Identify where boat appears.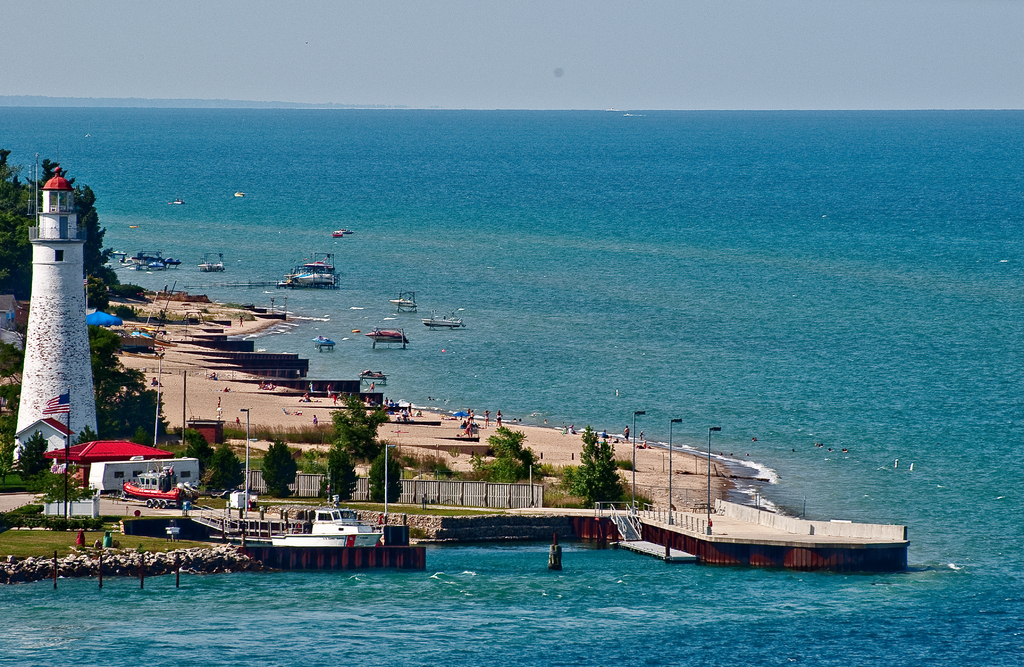
Appears at locate(235, 190, 246, 198).
